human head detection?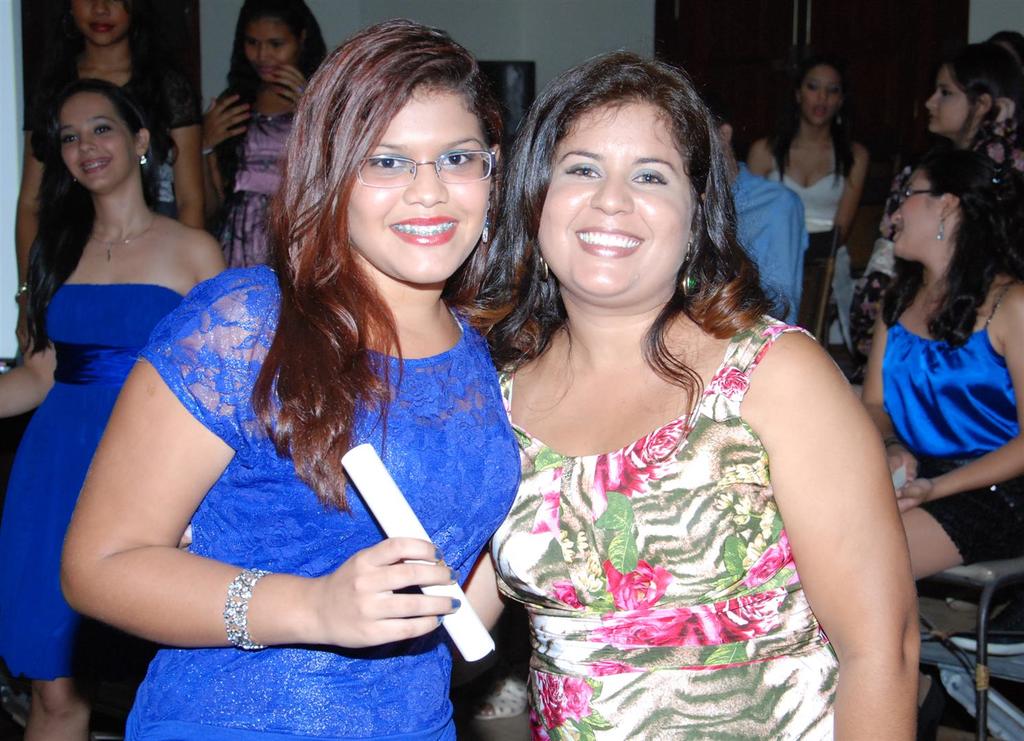
crop(233, 0, 320, 86)
